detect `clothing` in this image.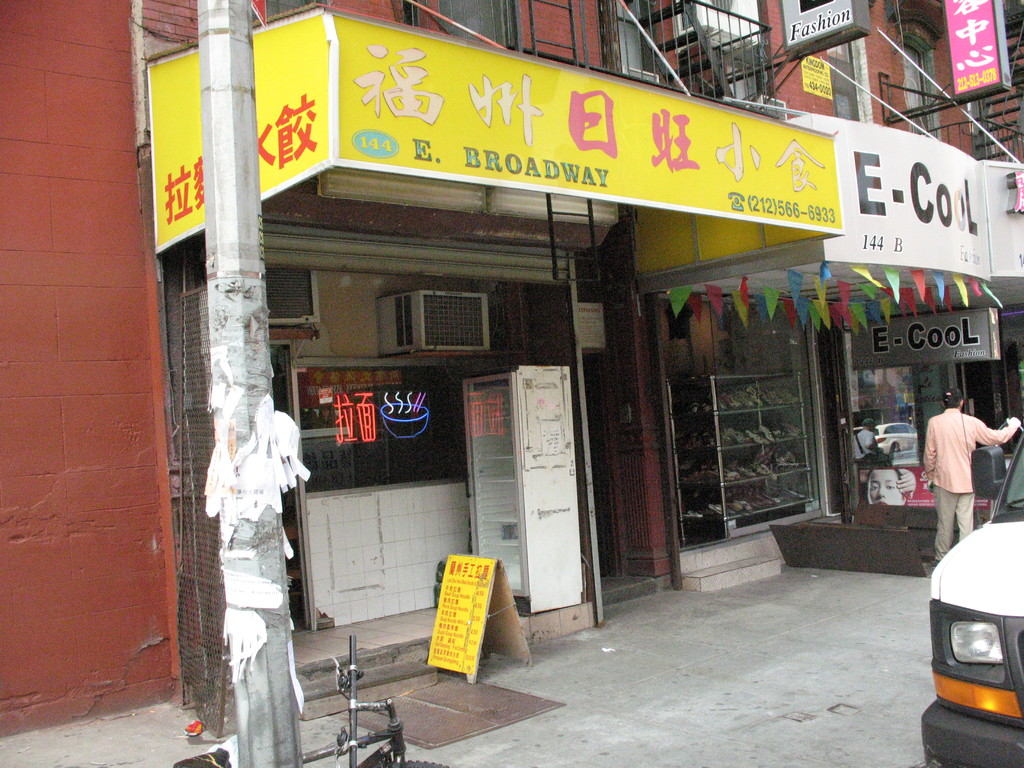
Detection: [928,395,1009,547].
